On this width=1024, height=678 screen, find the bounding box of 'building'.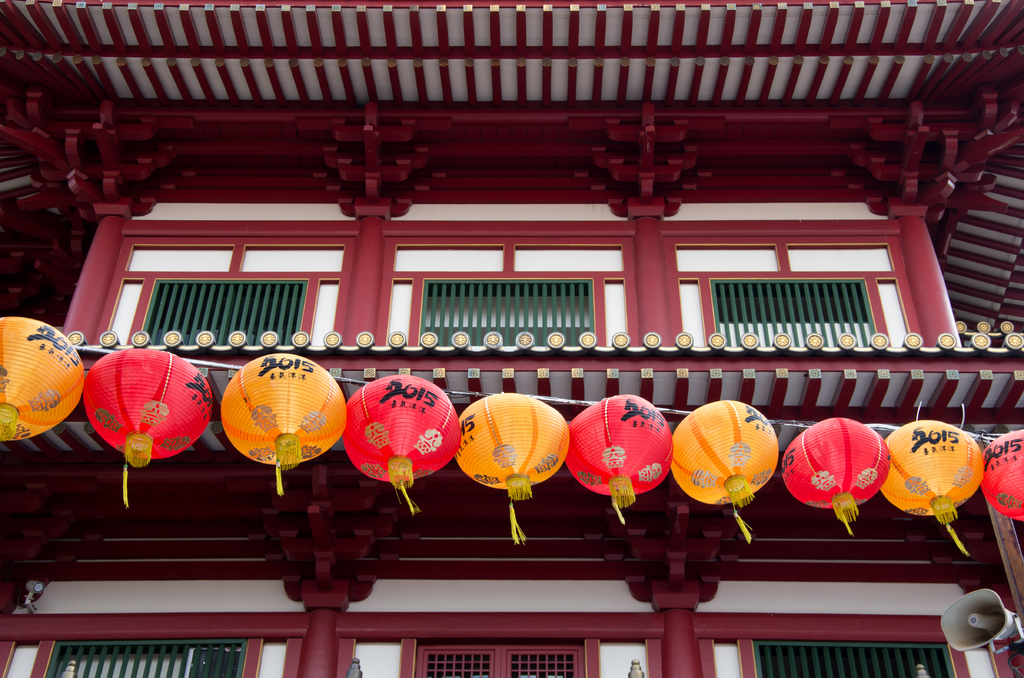
Bounding box: [2,0,1023,677].
